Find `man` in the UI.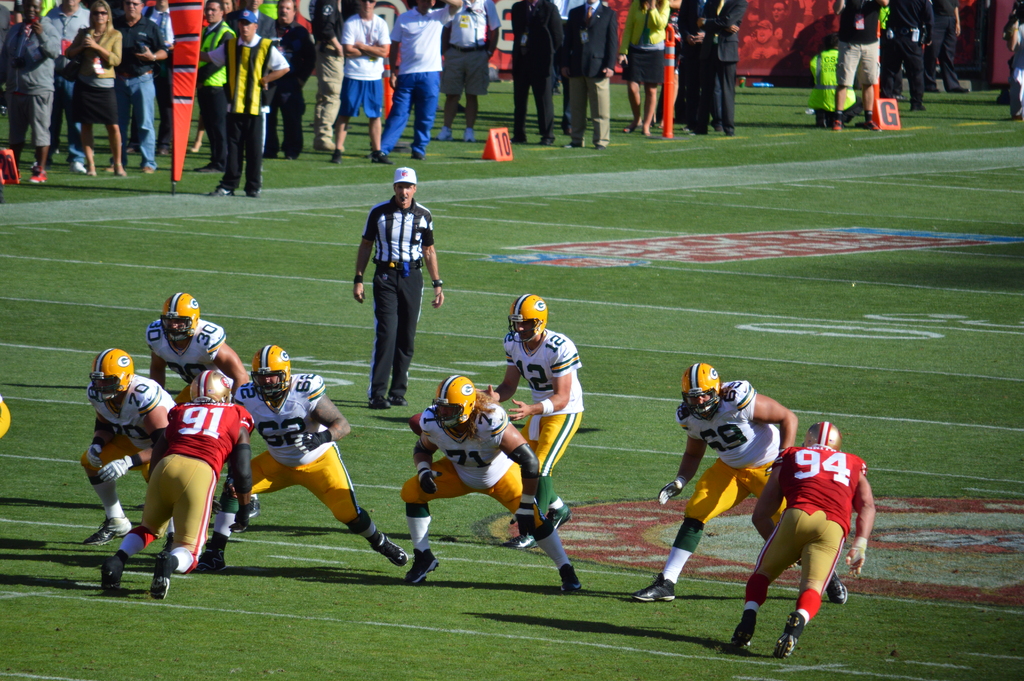
UI element at <box>196,3,236,170</box>.
